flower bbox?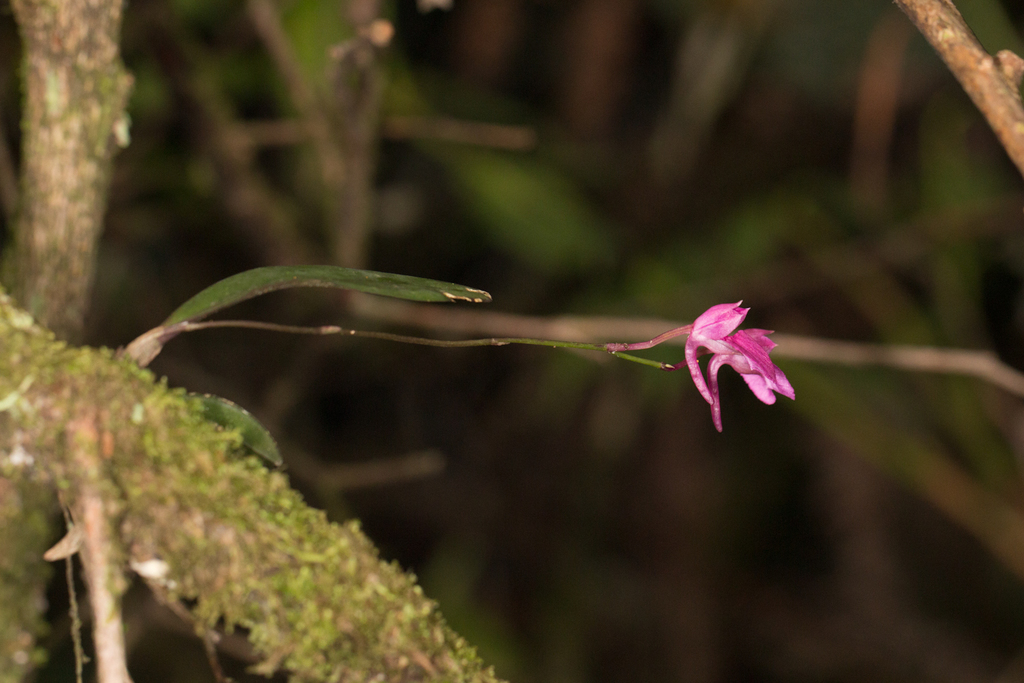
bbox(669, 285, 790, 423)
